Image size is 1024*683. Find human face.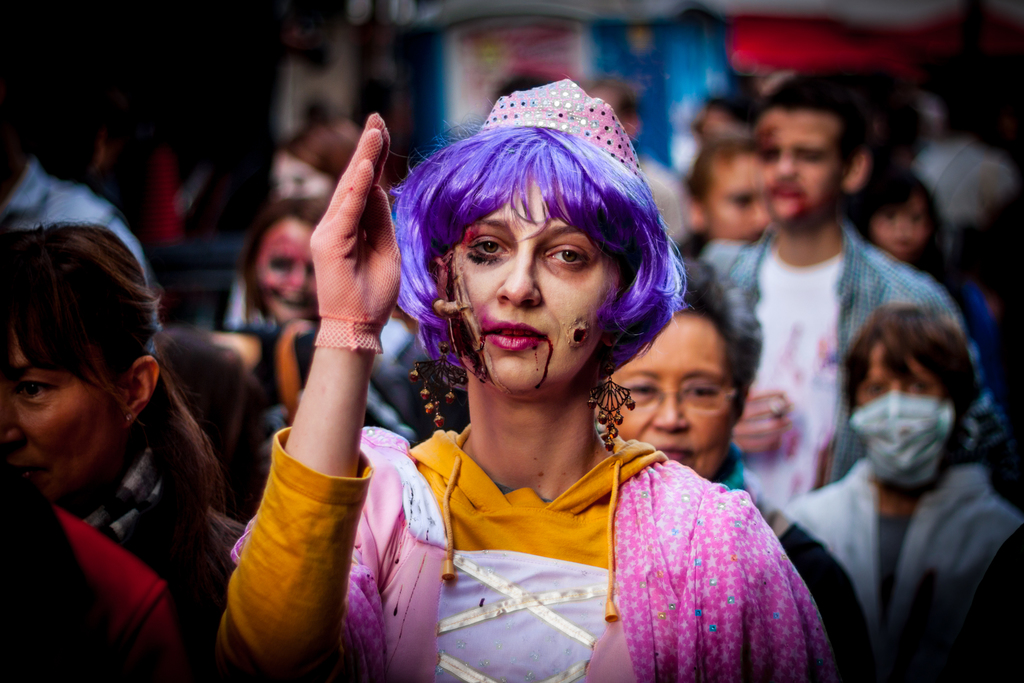
rect(454, 177, 621, 399).
